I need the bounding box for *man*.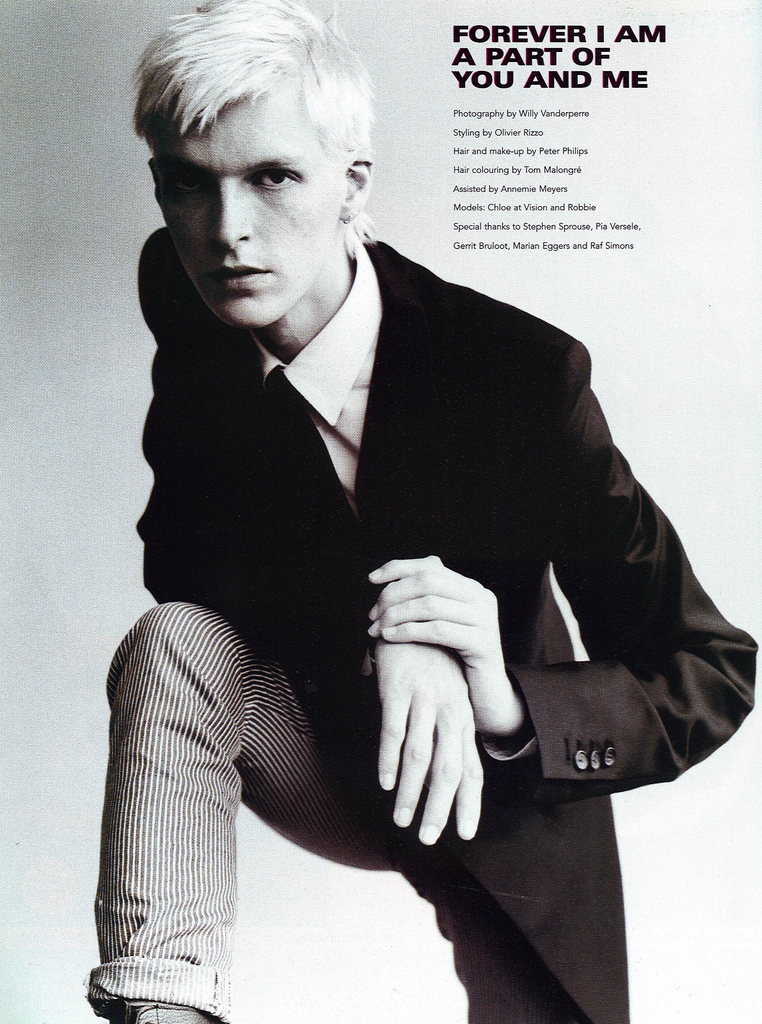
Here it is: [x1=73, y1=0, x2=761, y2=1023].
